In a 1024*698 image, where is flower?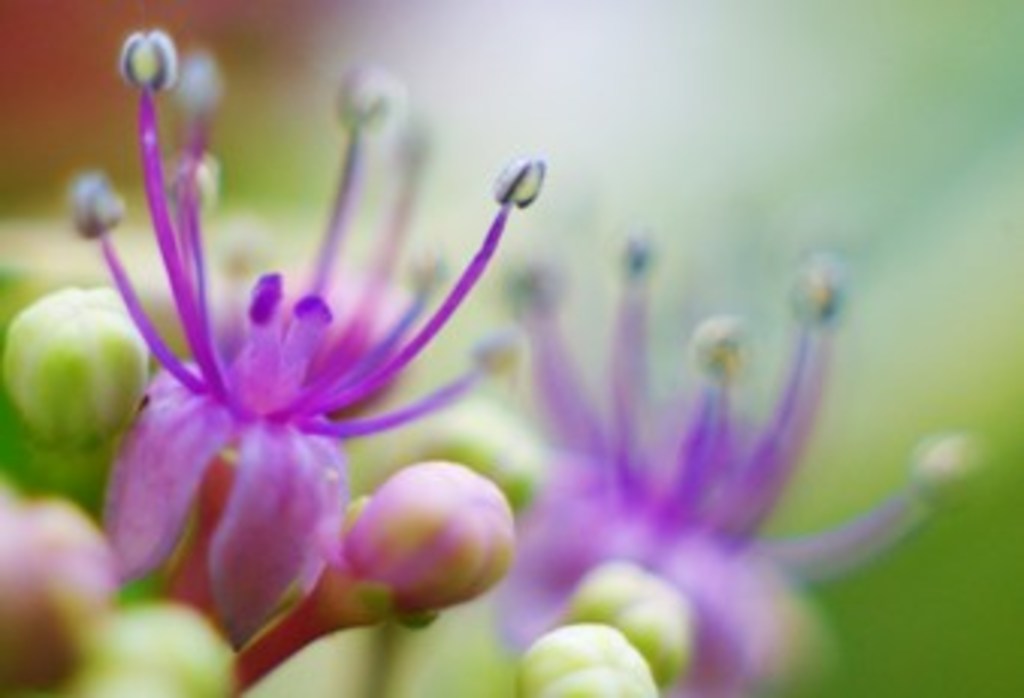
{"x1": 492, "y1": 239, "x2": 970, "y2": 695}.
